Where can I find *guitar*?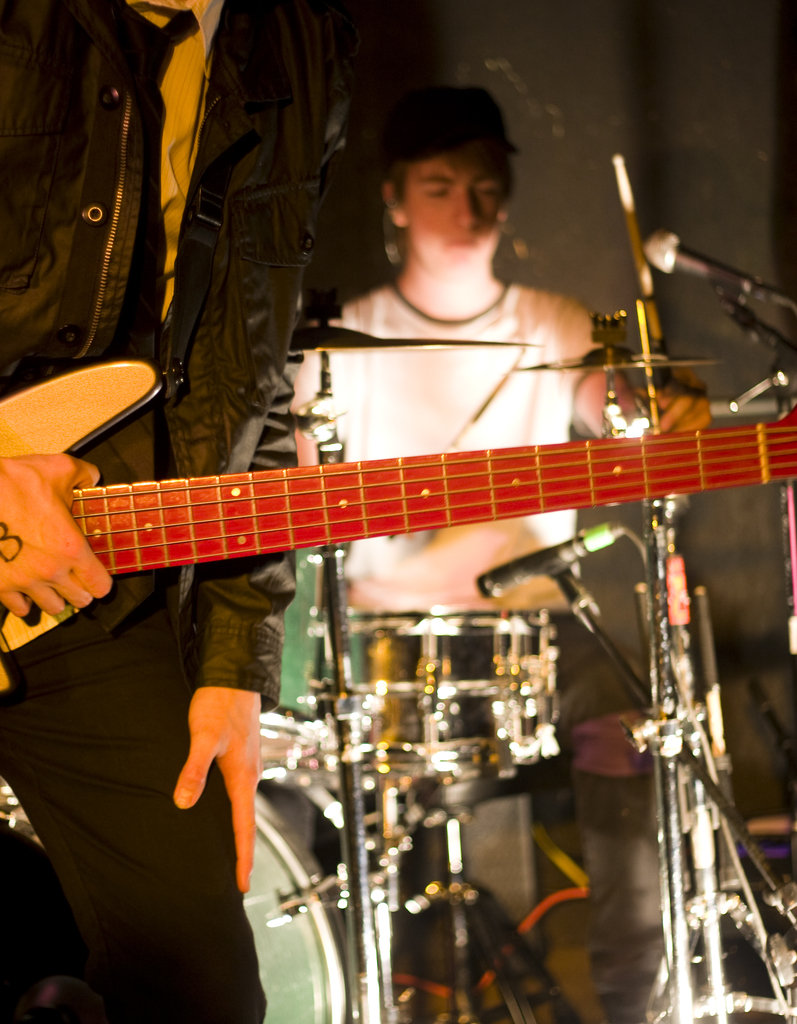
You can find it at (left=0, top=357, right=795, bottom=686).
